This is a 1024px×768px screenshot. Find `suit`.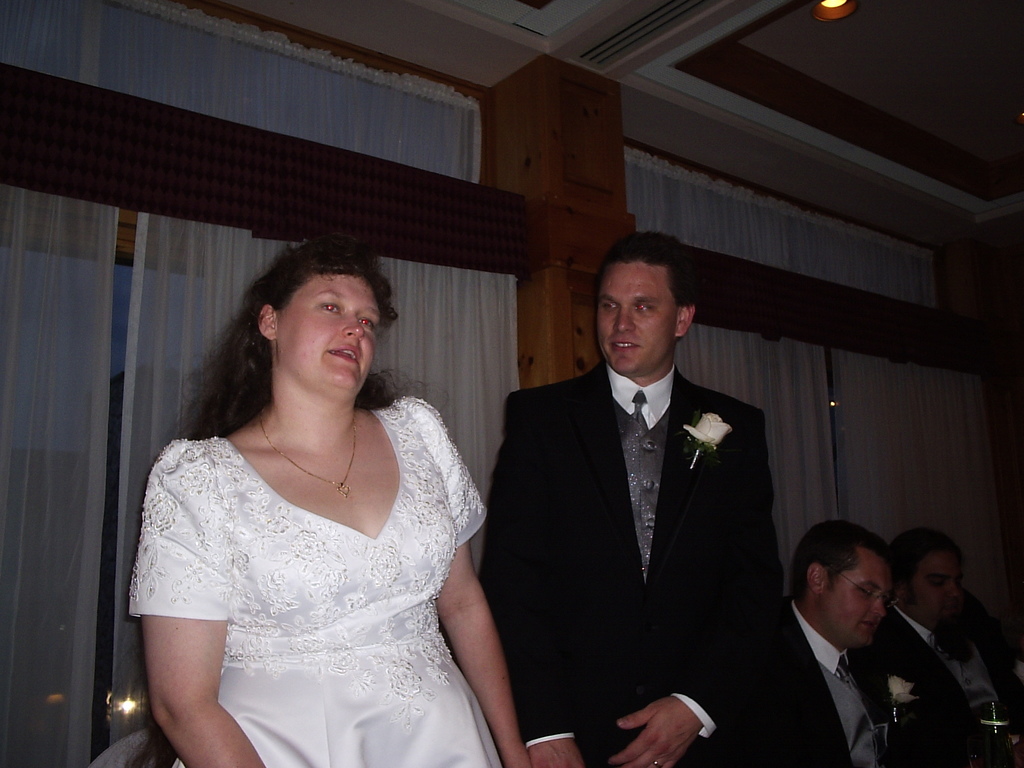
Bounding box: [782,597,920,767].
